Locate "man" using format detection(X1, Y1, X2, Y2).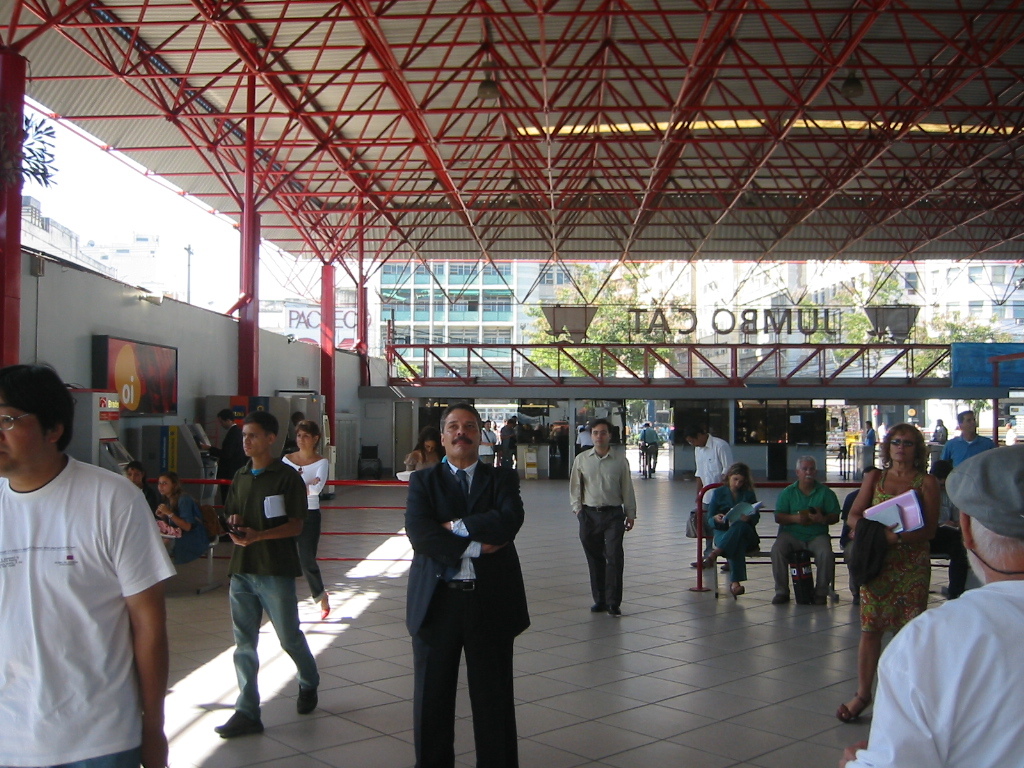
detection(478, 421, 495, 448).
